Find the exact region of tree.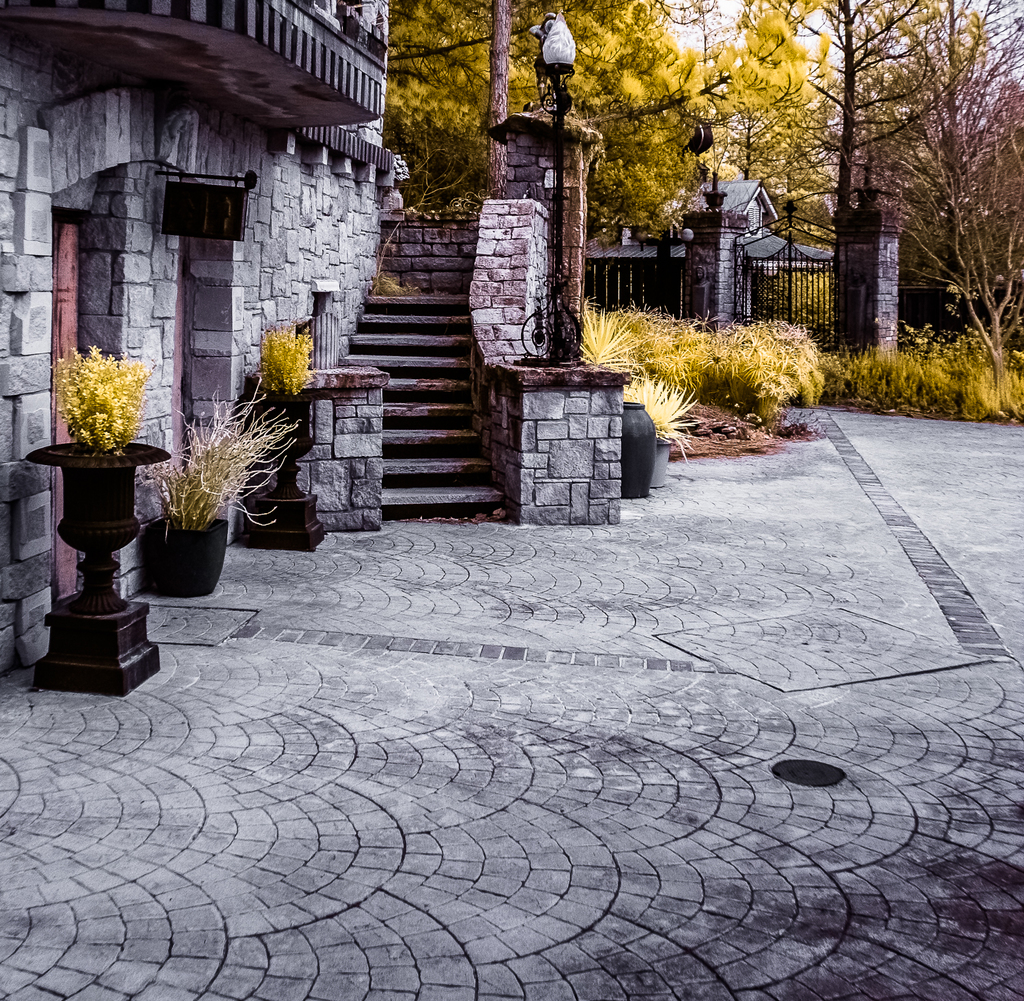
Exact region: <bbox>937, 69, 1023, 341</bbox>.
